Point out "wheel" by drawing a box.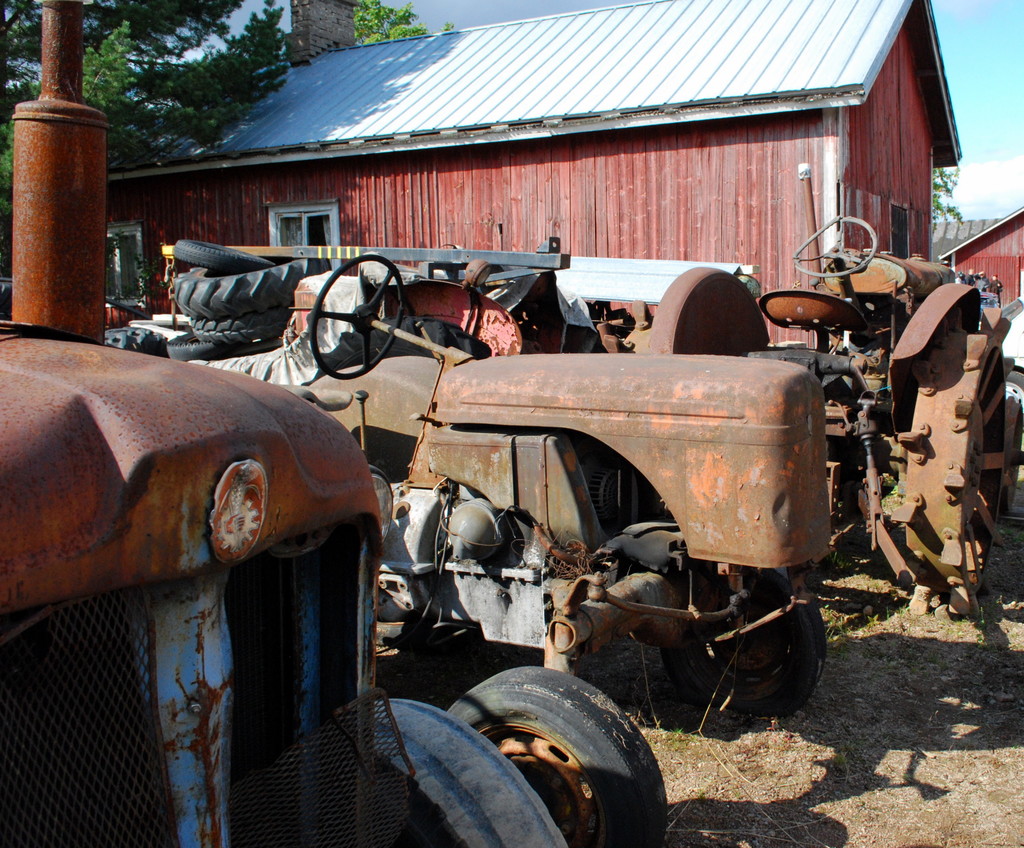
box(645, 562, 833, 721).
